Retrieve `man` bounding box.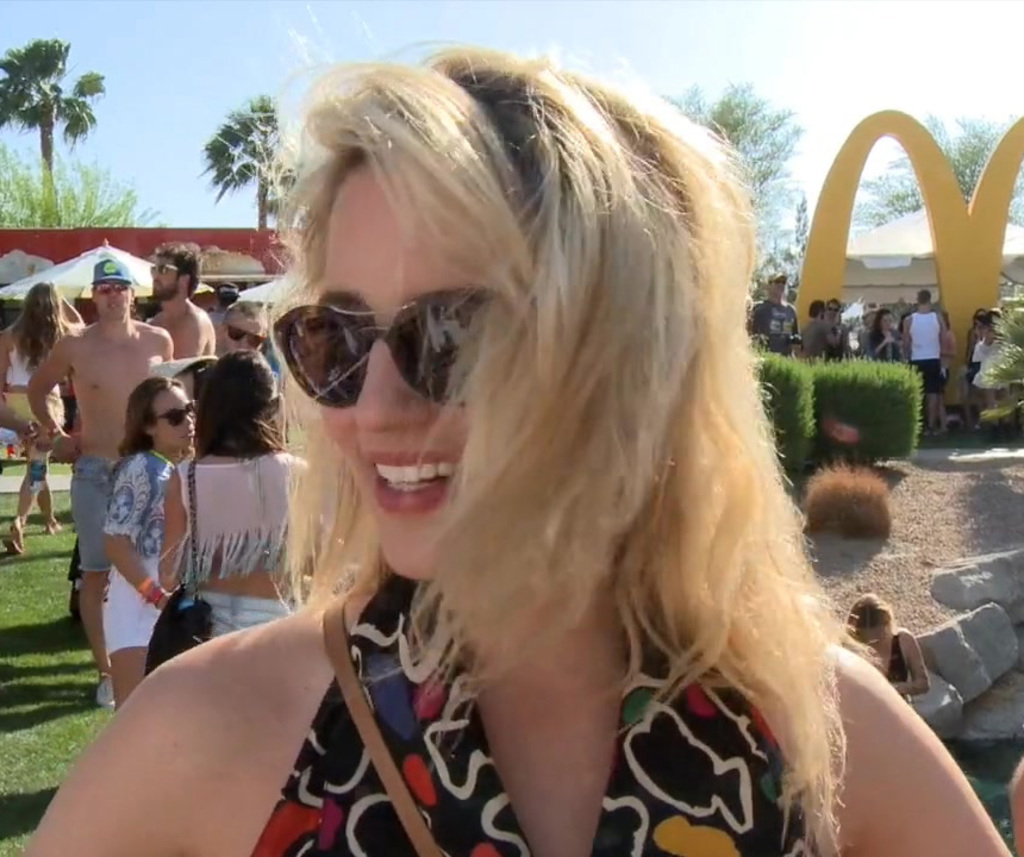
Bounding box: 144, 238, 217, 356.
